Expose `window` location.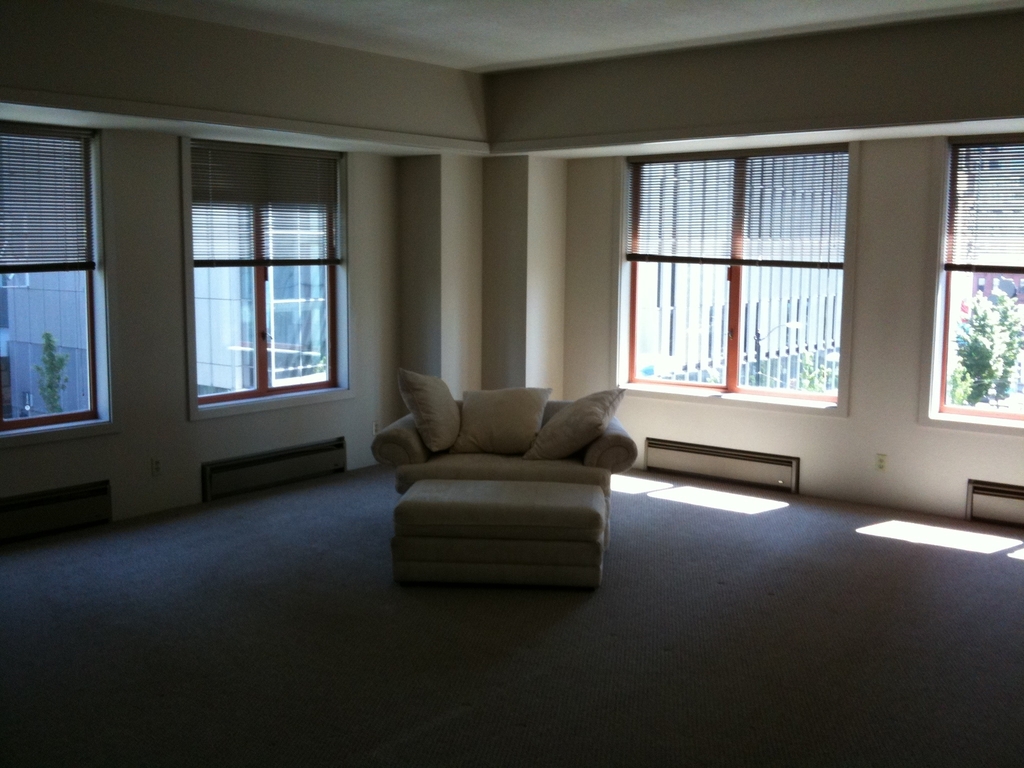
Exposed at detection(609, 143, 863, 419).
